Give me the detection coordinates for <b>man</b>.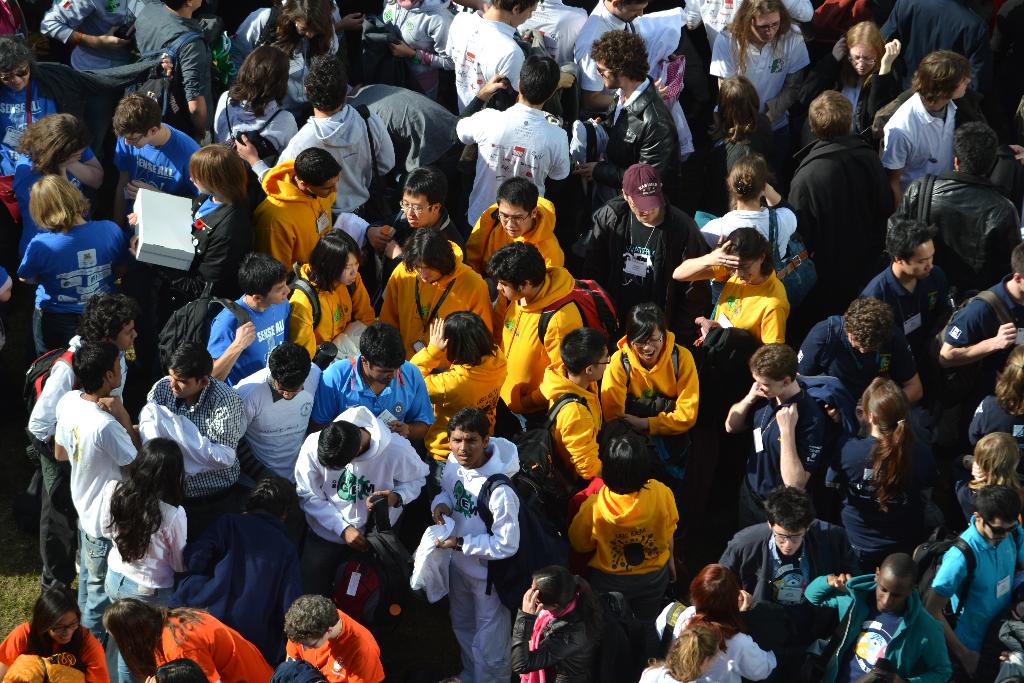
x1=945 y1=237 x2=1023 y2=387.
